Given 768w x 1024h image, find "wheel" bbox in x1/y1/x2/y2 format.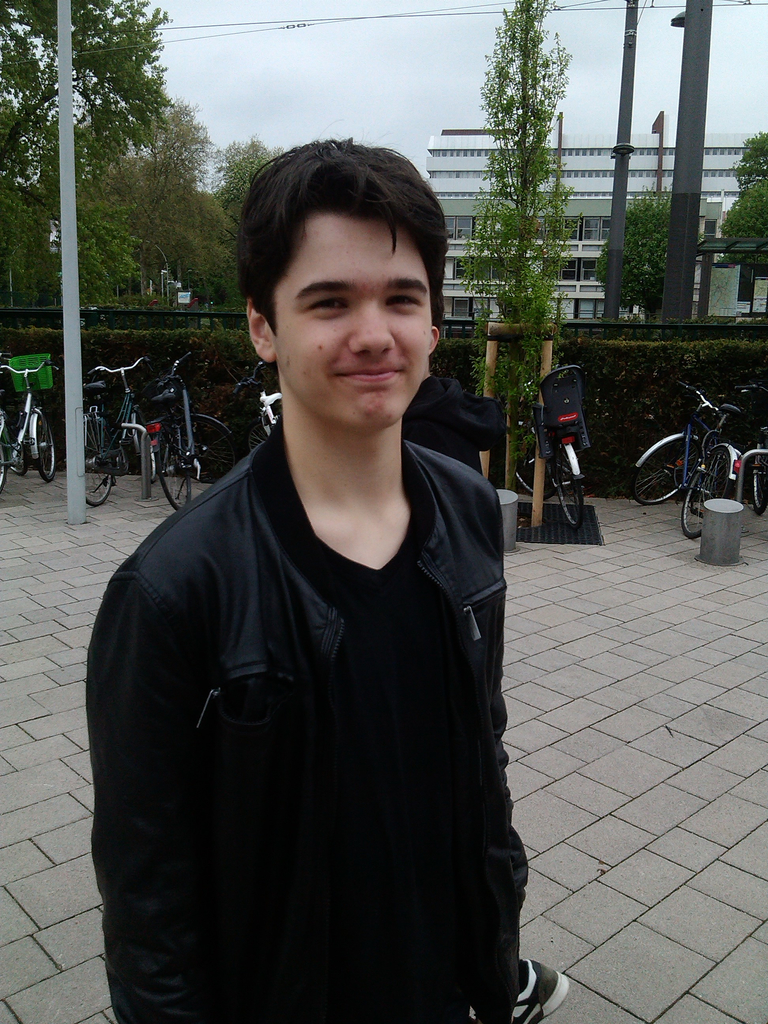
630/442/688/509.
